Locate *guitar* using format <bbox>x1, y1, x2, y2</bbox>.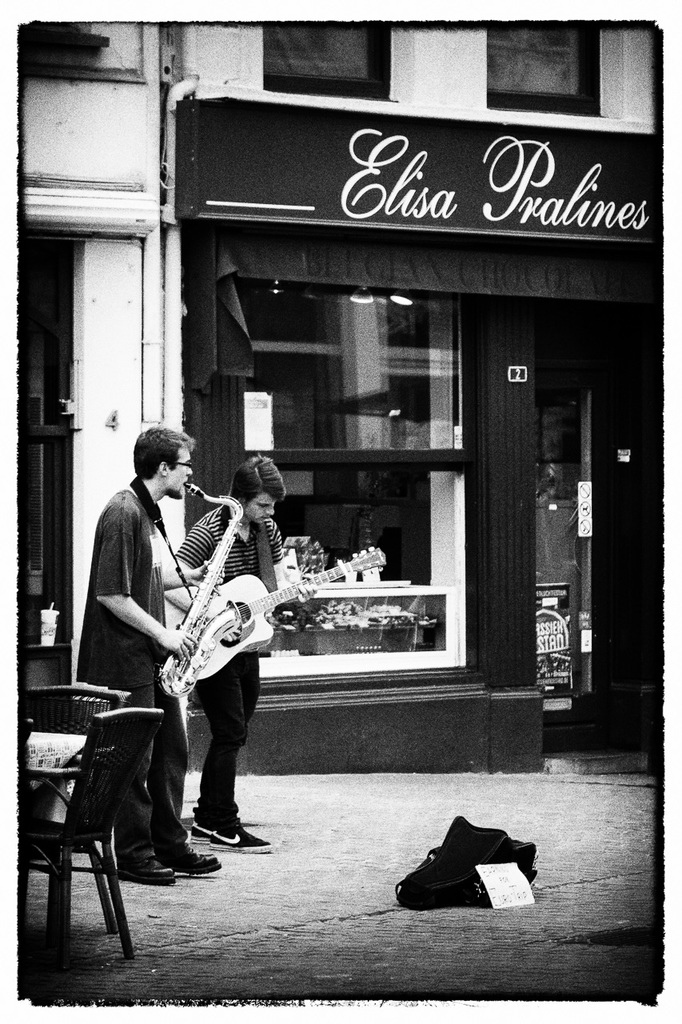
<bbox>120, 529, 412, 710</bbox>.
